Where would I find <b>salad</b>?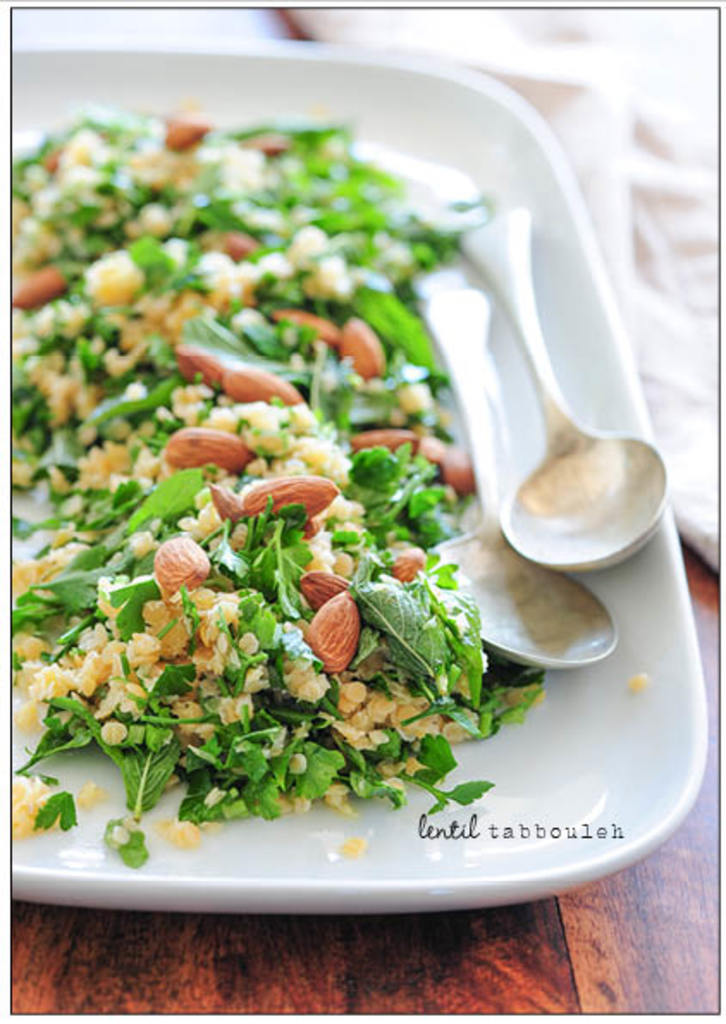
At box=[15, 89, 621, 895].
